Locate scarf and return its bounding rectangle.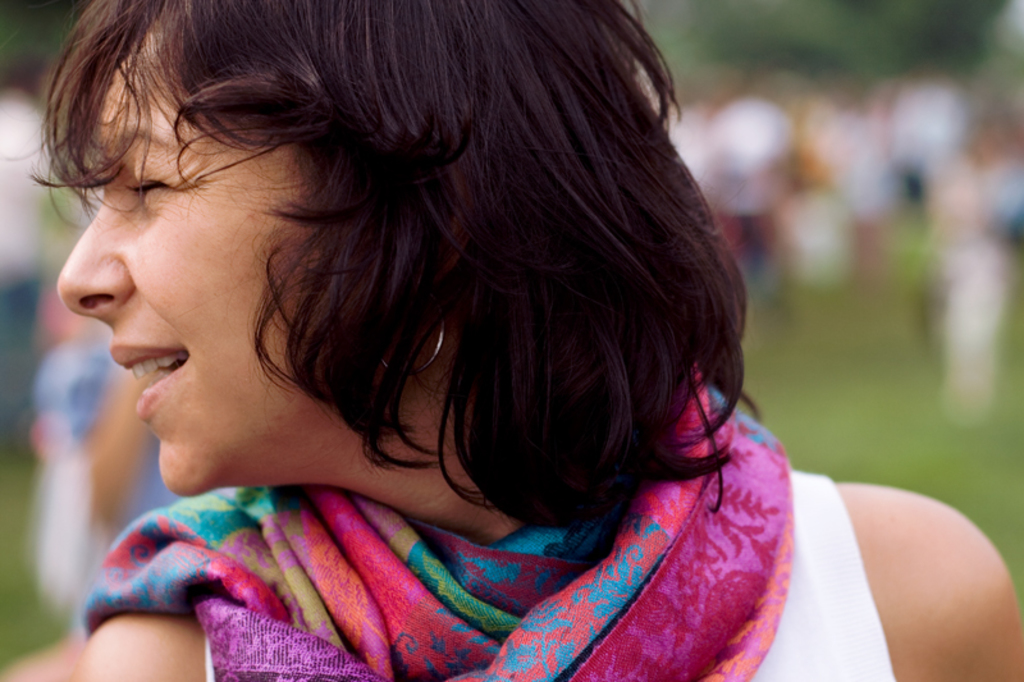
l=87, t=380, r=801, b=677.
